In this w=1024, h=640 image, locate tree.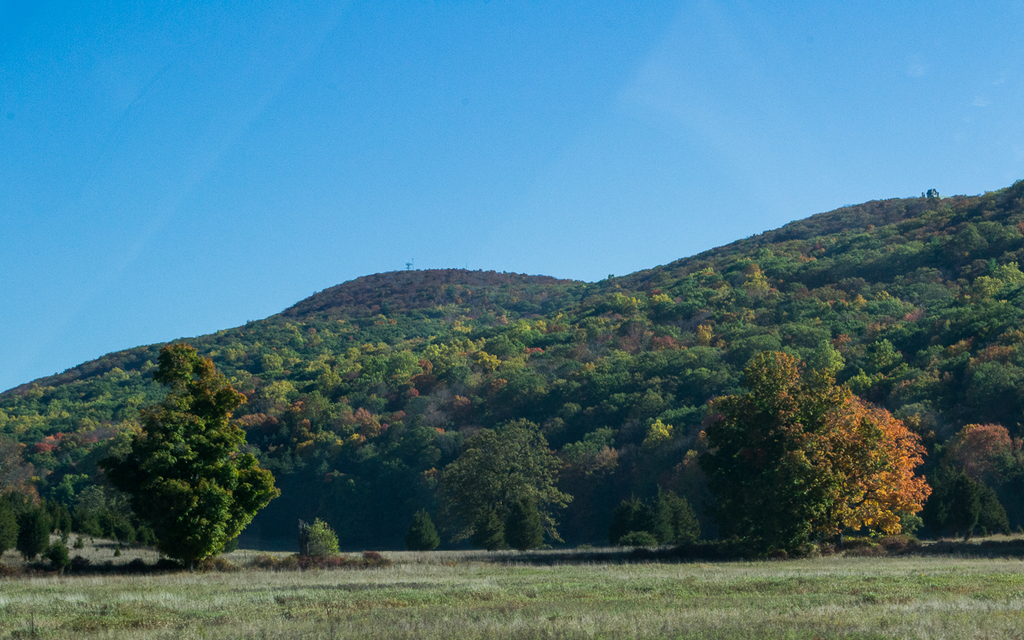
Bounding box: 107 345 287 566.
